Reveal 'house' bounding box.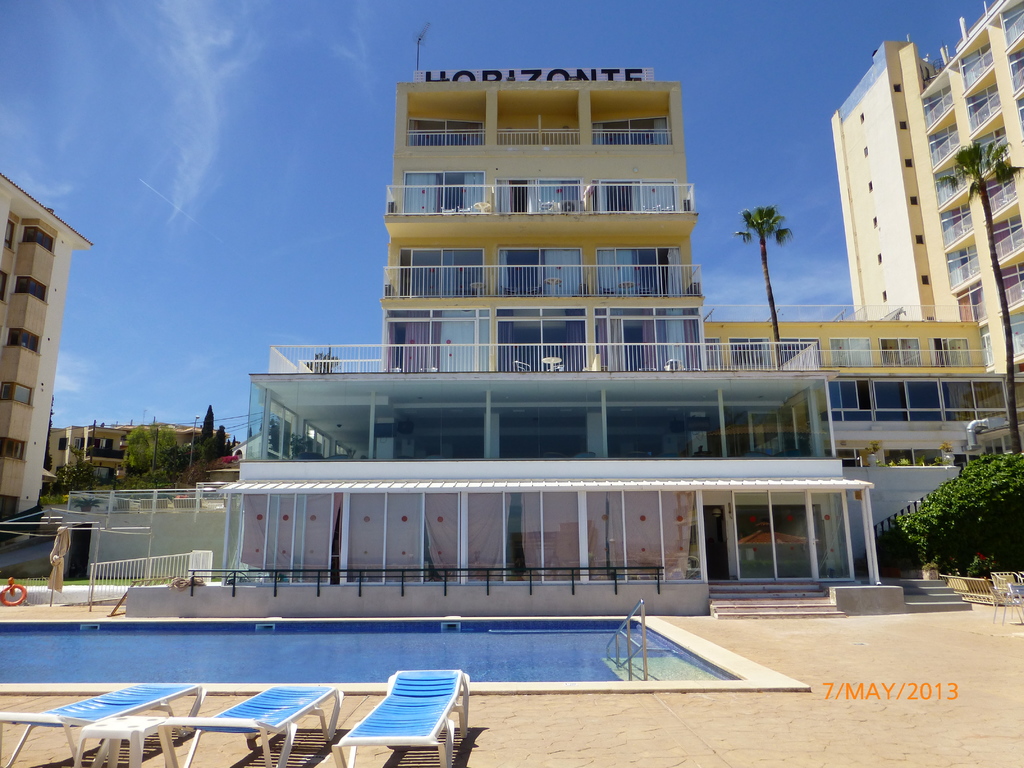
Revealed: select_region(92, 0, 1023, 620).
